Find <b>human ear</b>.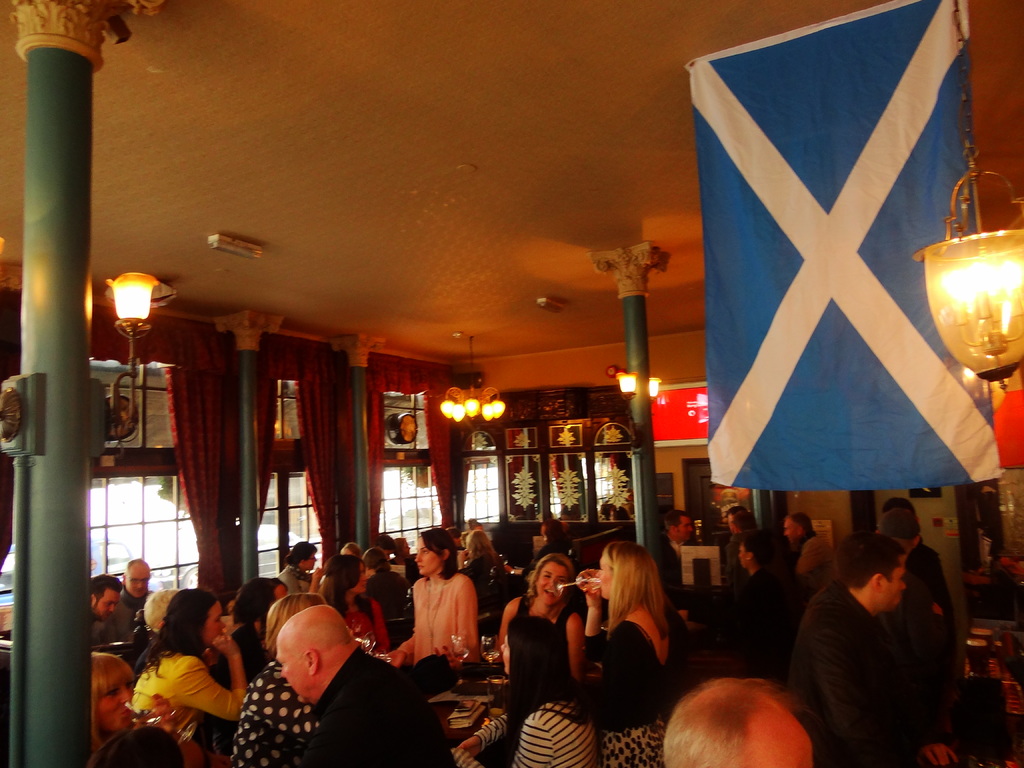
(x1=876, y1=572, x2=887, y2=584).
